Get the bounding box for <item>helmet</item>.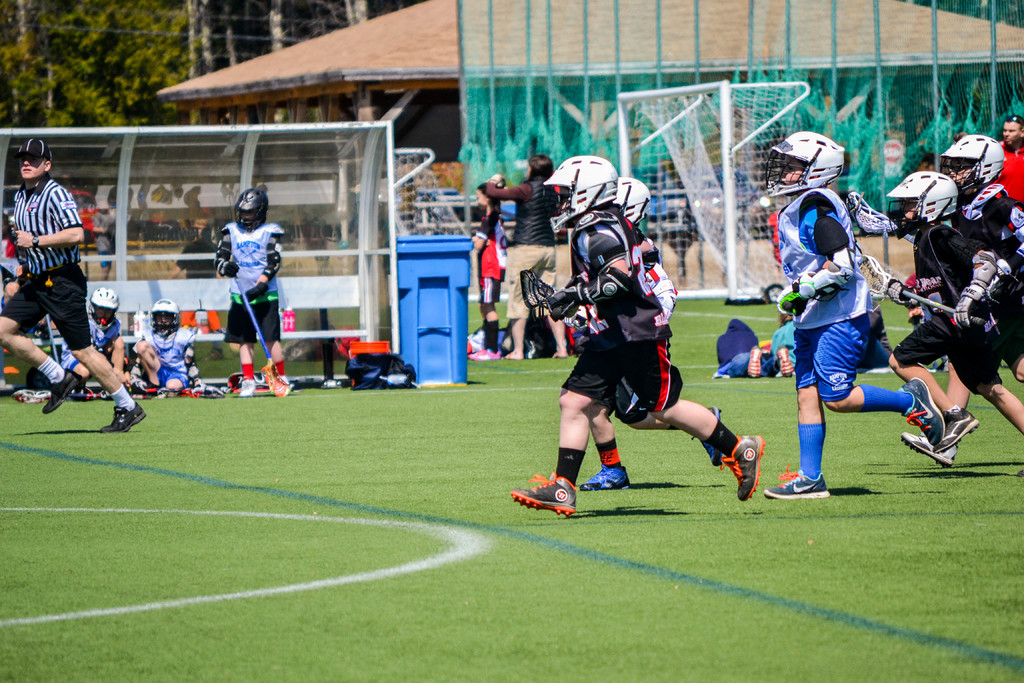
231,189,272,227.
